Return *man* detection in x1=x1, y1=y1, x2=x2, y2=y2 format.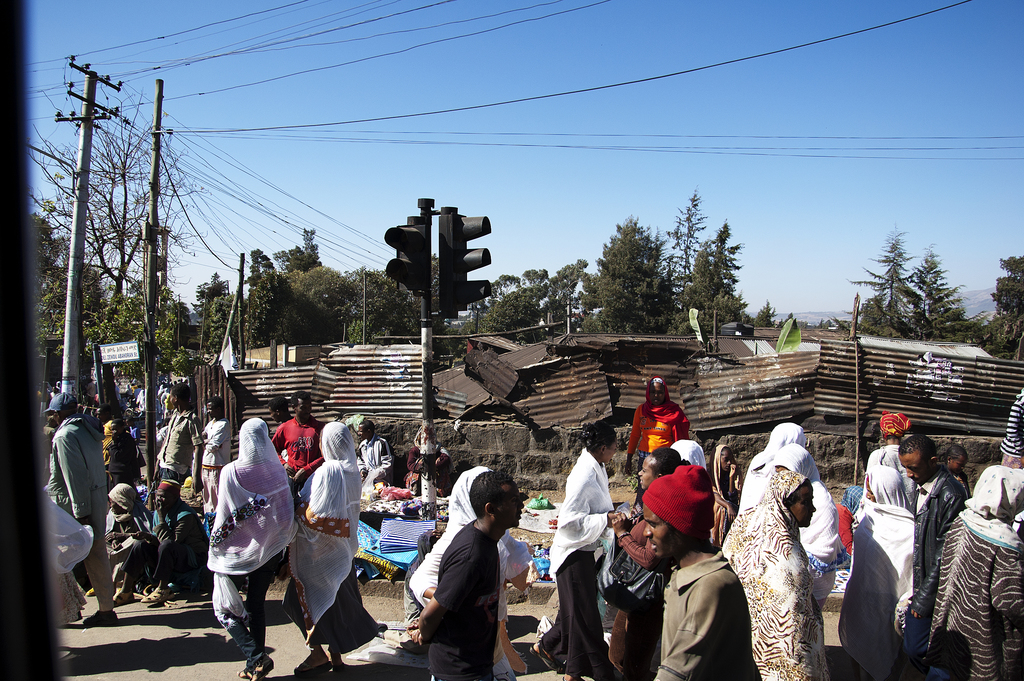
x1=148, y1=386, x2=204, y2=492.
